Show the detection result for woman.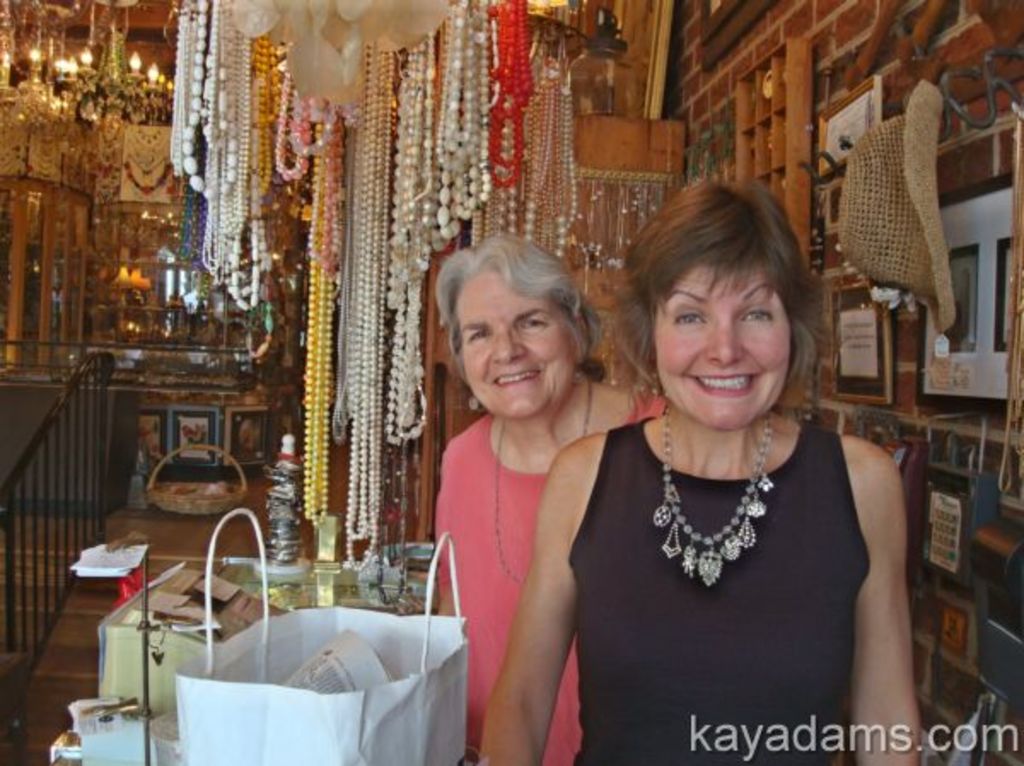
x1=432 y1=232 x2=671 y2=764.
